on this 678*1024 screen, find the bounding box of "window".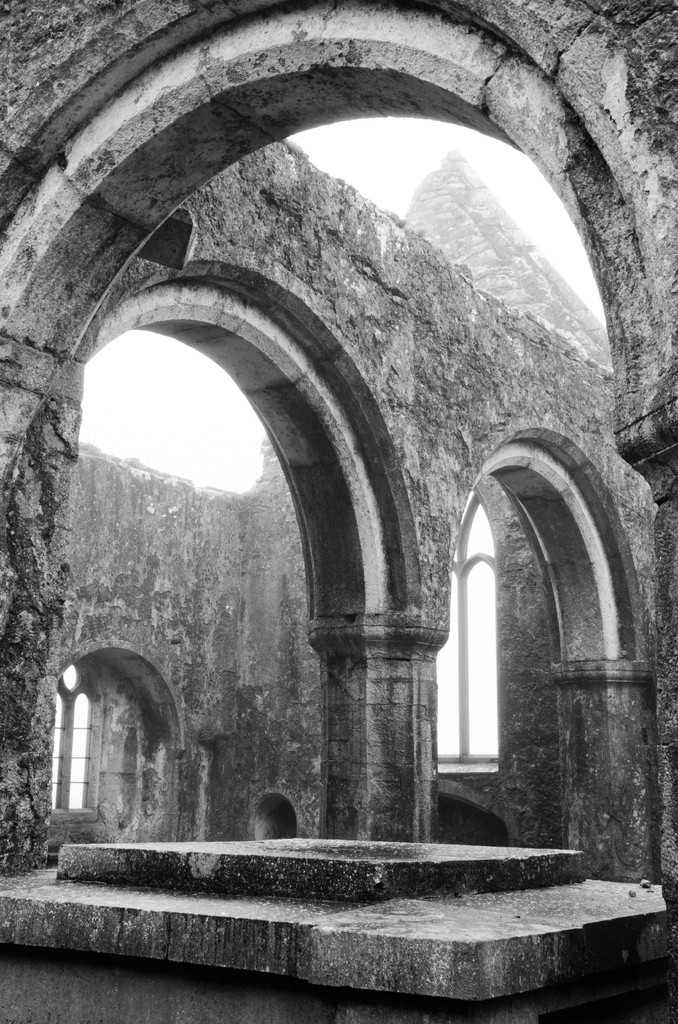
Bounding box: {"x1": 425, "y1": 415, "x2": 578, "y2": 817}.
